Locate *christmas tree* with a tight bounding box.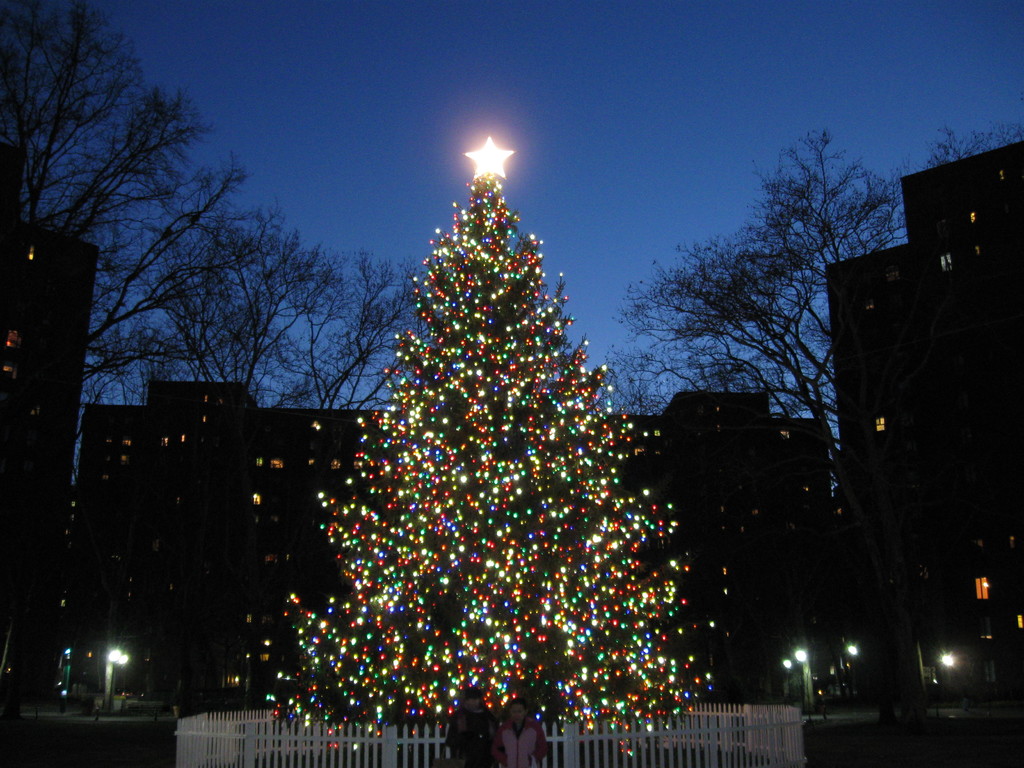
box=[243, 129, 742, 763].
